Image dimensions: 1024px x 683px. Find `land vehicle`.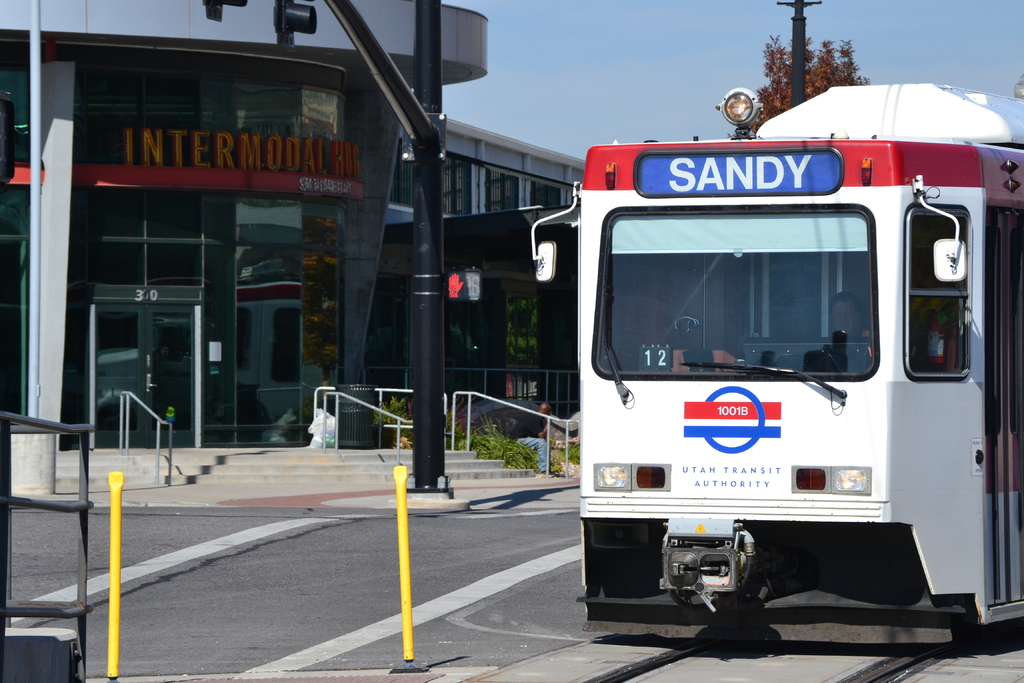
(530, 83, 1023, 646).
